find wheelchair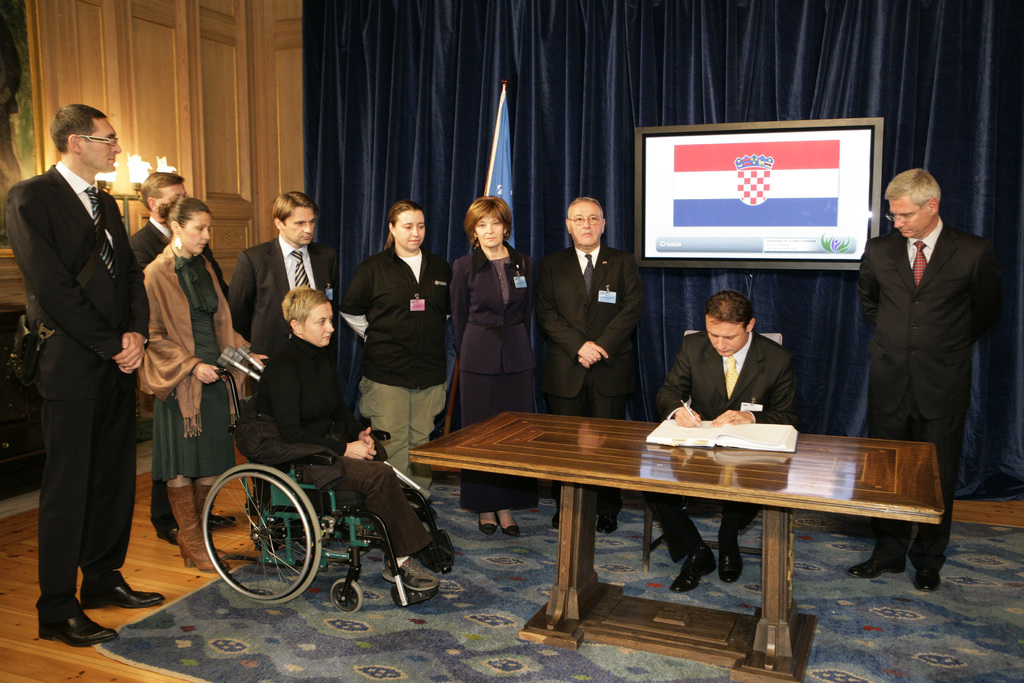
bbox(195, 388, 431, 609)
